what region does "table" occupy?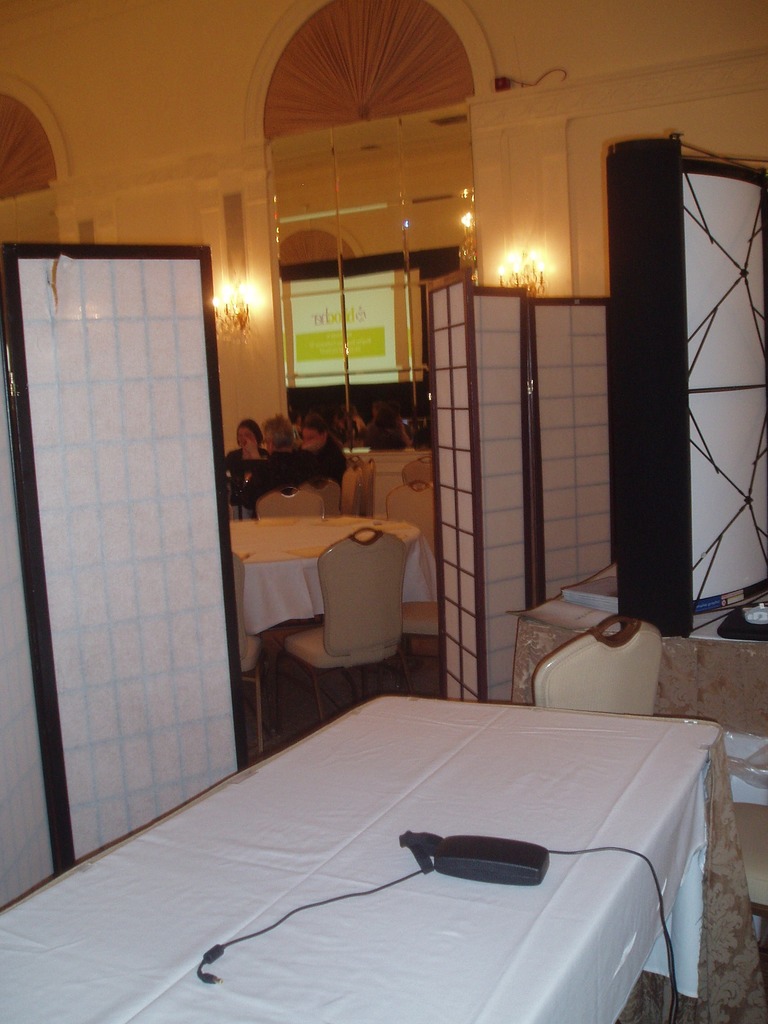
l=42, t=708, r=750, b=1023.
